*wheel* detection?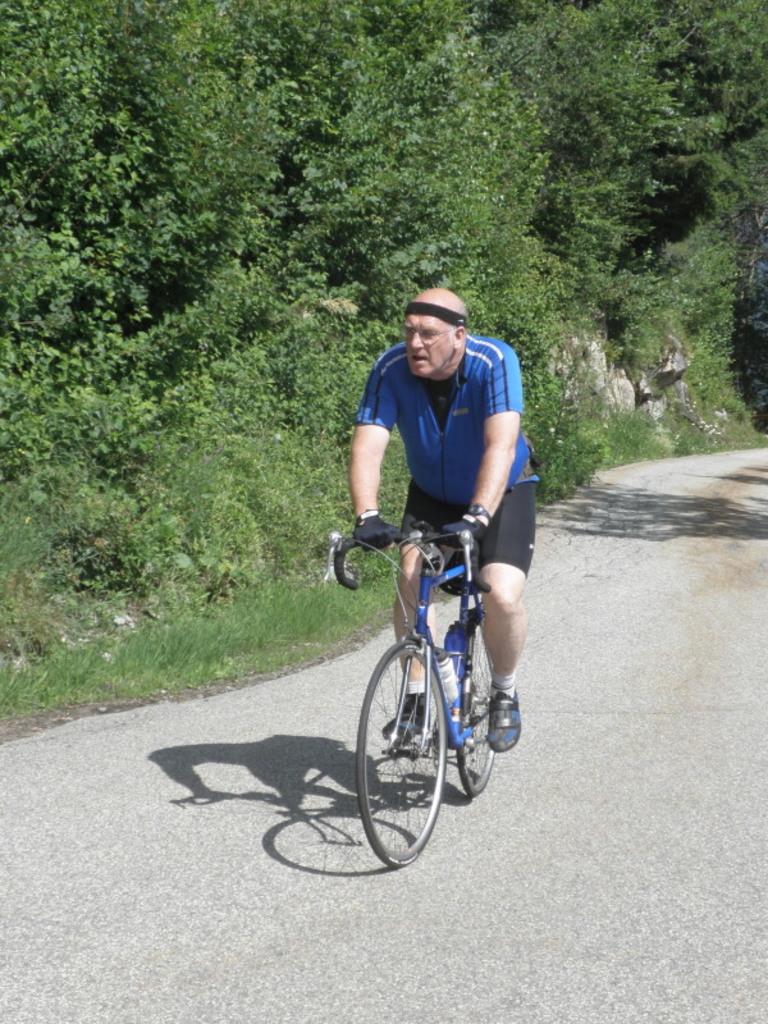
<bbox>358, 616, 485, 858</bbox>
